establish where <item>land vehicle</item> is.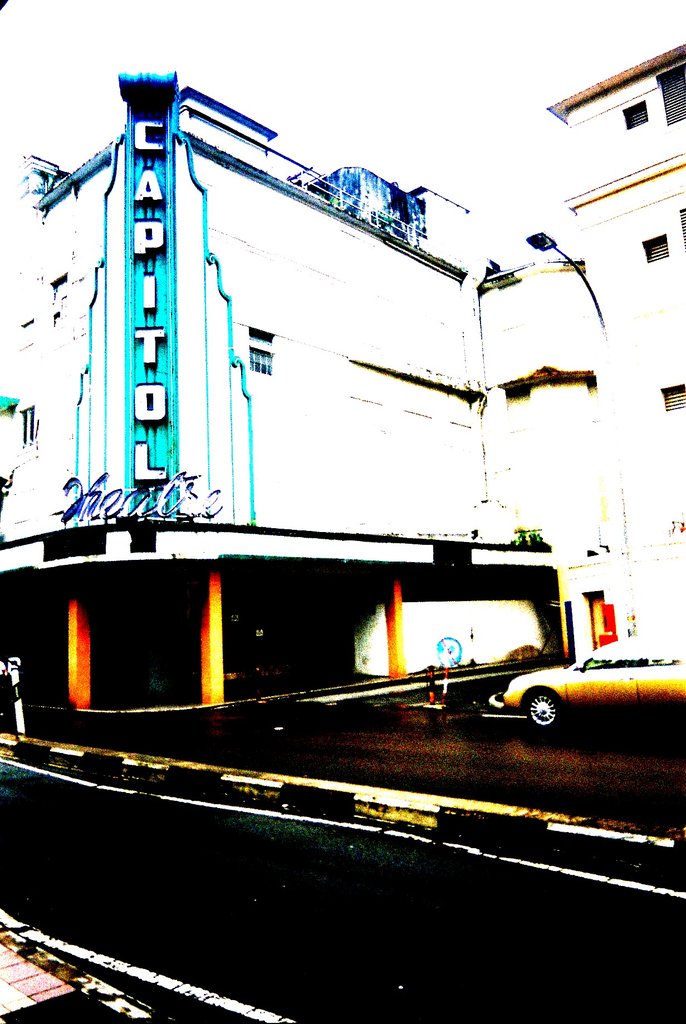
Established at (left=486, top=639, right=676, bottom=739).
